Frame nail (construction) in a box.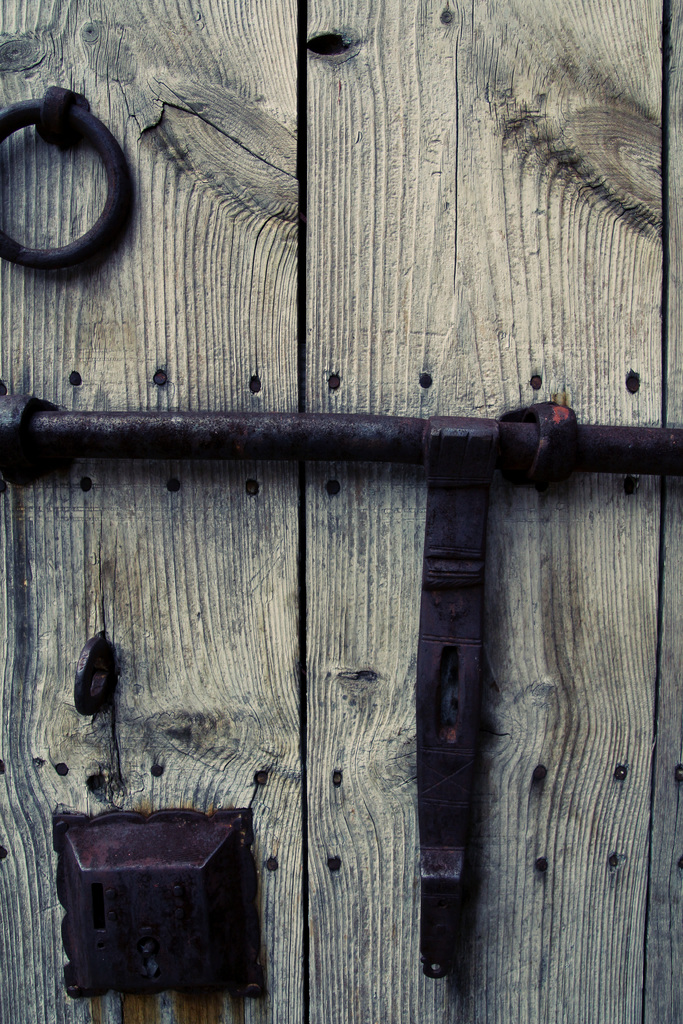
(left=418, top=372, right=434, bottom=387).
